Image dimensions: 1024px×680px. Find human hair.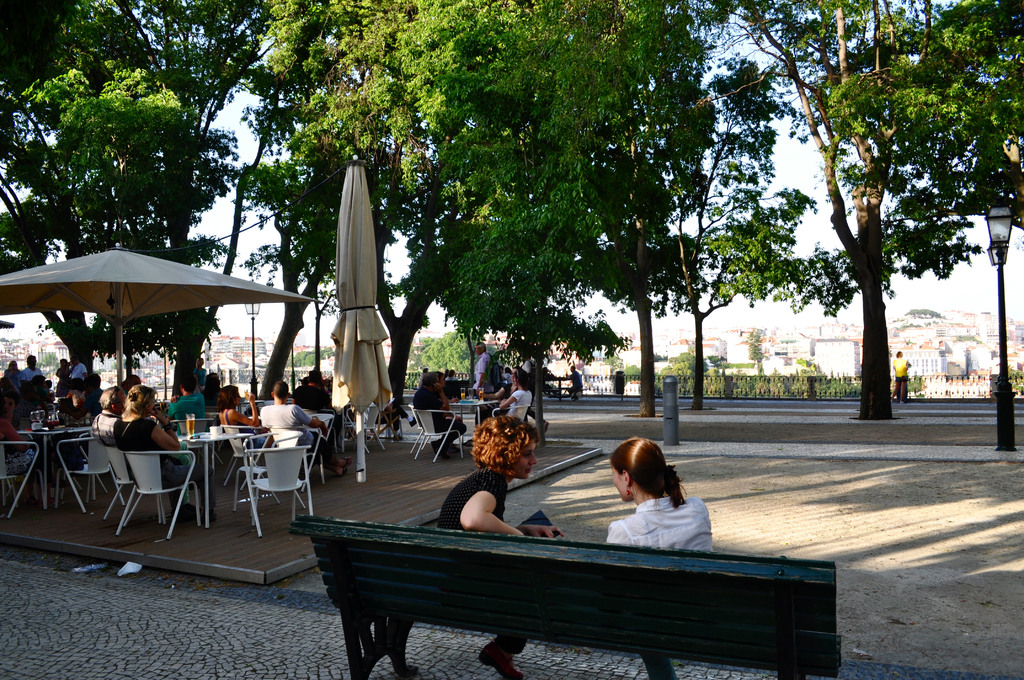
[434,370,442,379].
